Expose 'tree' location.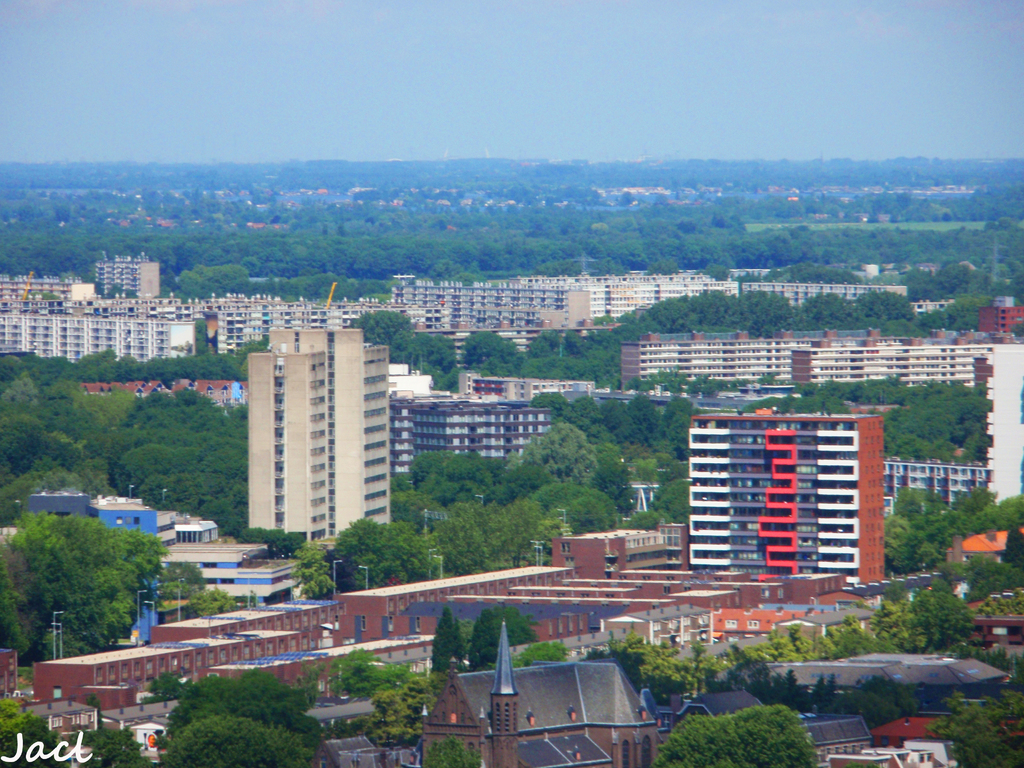
Exposed at (left=649, top=703, right=820, bottom=767).
